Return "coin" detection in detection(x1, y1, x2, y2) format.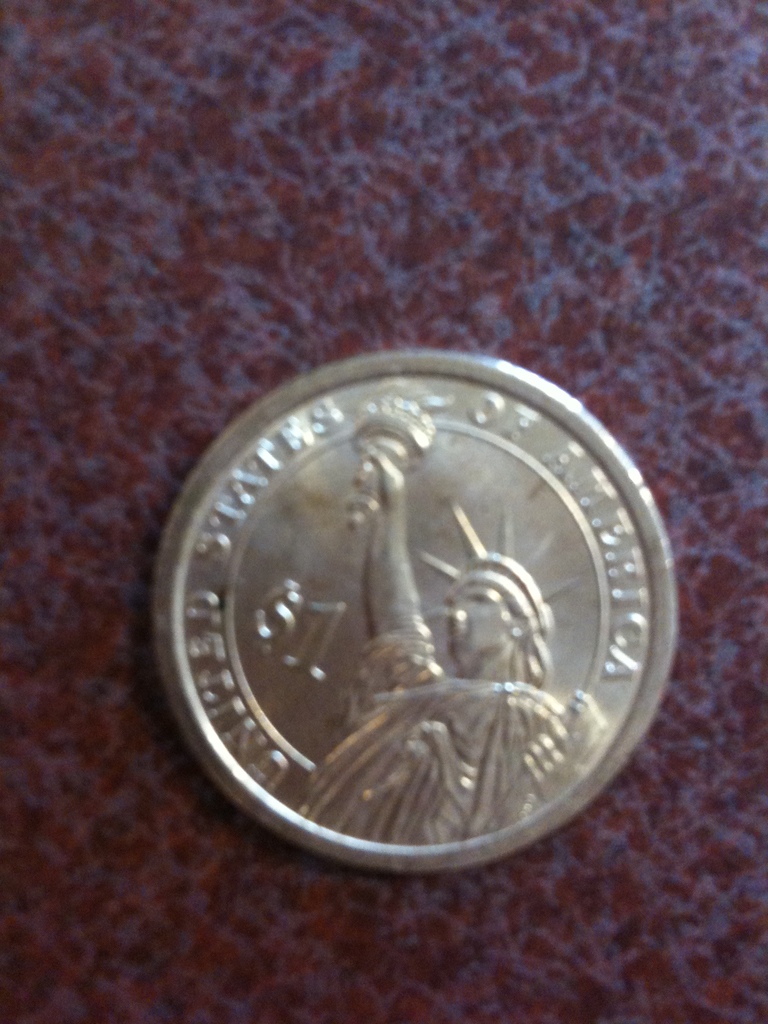
detection(147, 349, 675, 881).
